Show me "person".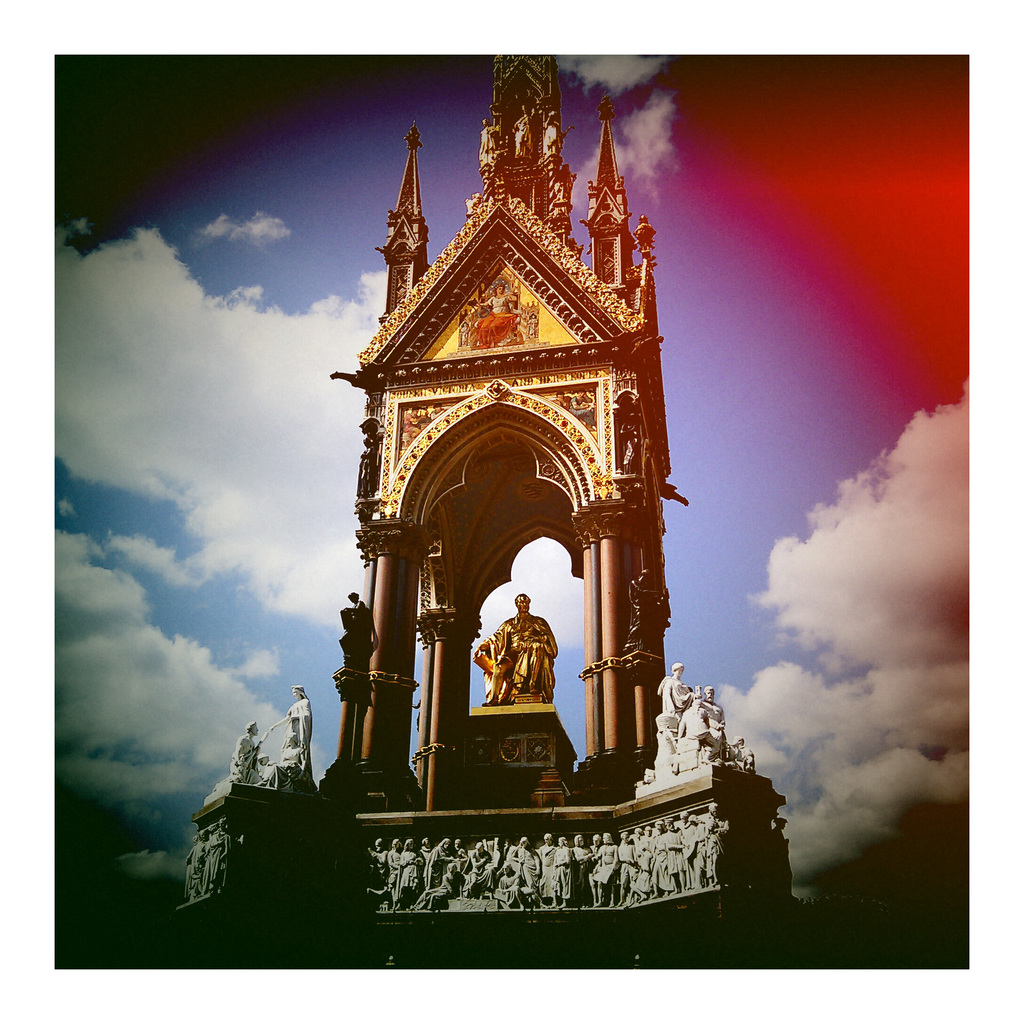
"person" is here: x1=265 y1=733 x2=307 y2=789.
